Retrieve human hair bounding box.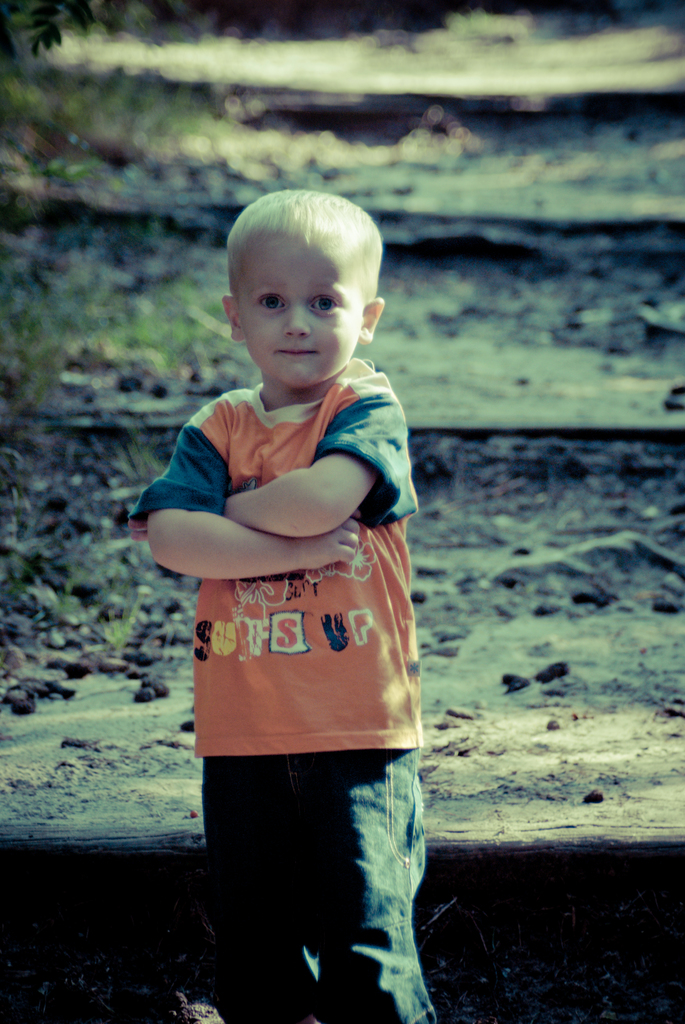
Bounding box: crop(230, 195, 368, 310).
